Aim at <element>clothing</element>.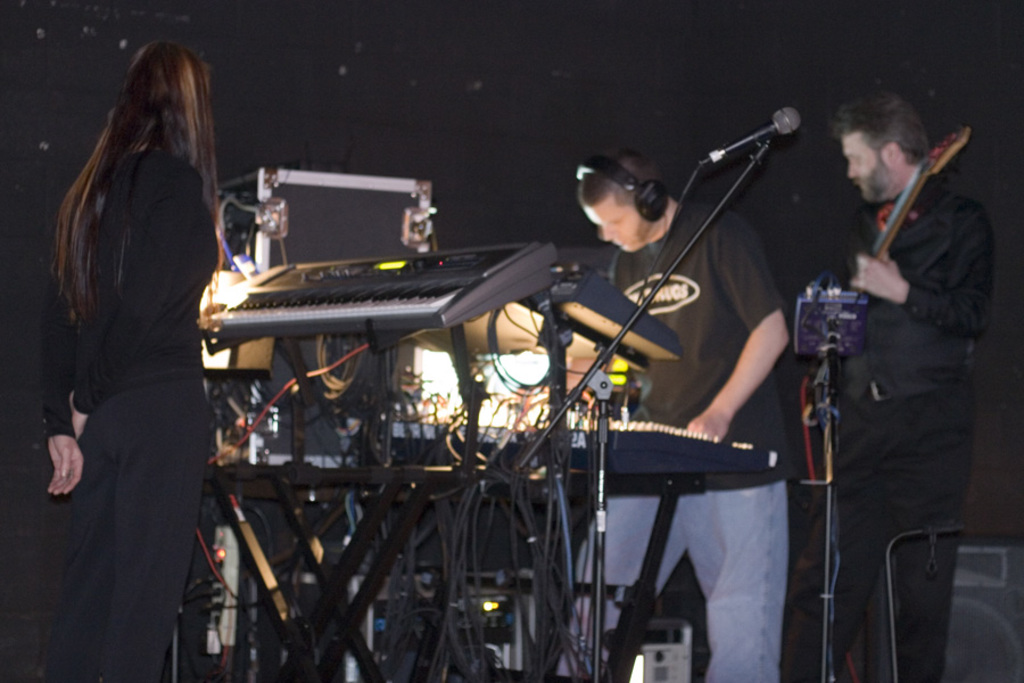
Aimed at bbox=(33, 72, 238, 625).
